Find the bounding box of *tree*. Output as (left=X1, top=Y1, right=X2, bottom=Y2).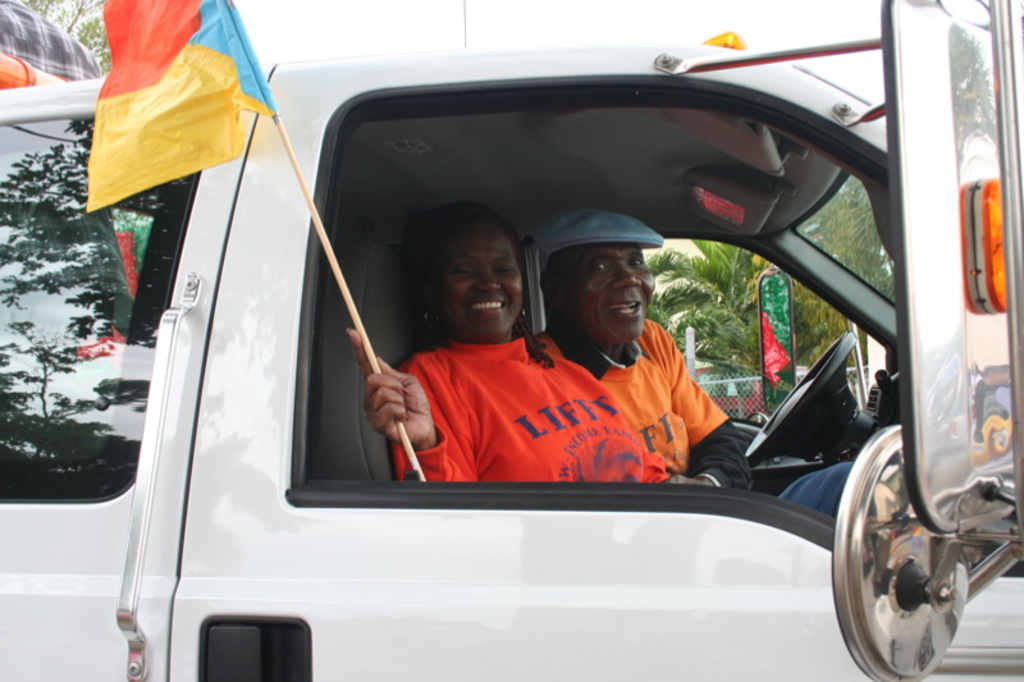
(left=640, top=241, right=763, bottom=385).
